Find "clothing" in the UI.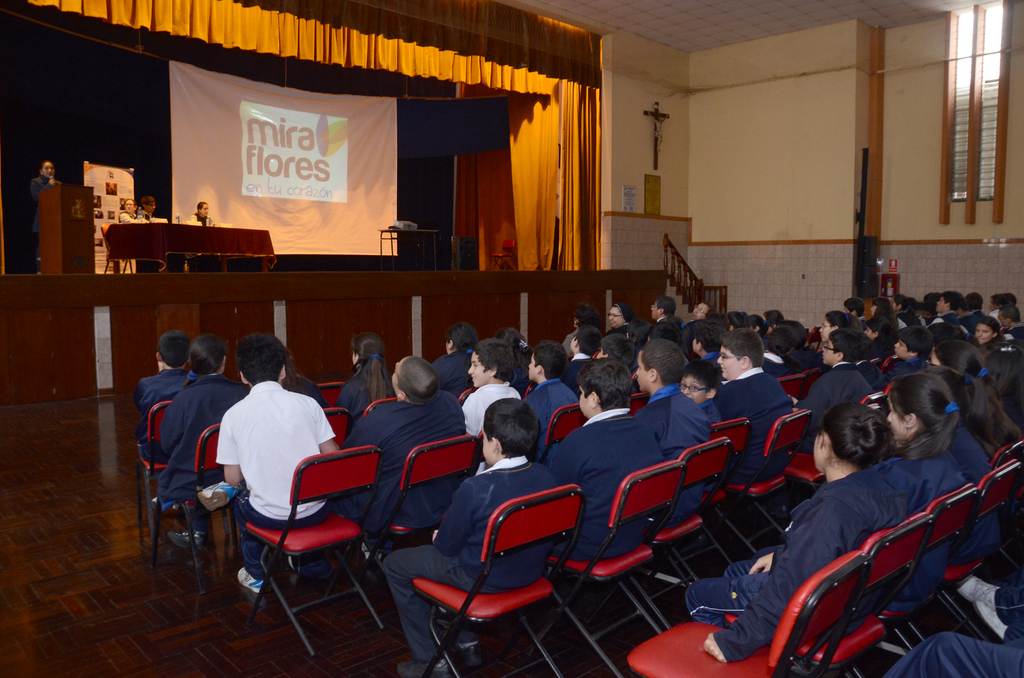
UI element at bbox=[335, 371, 395, 435].
